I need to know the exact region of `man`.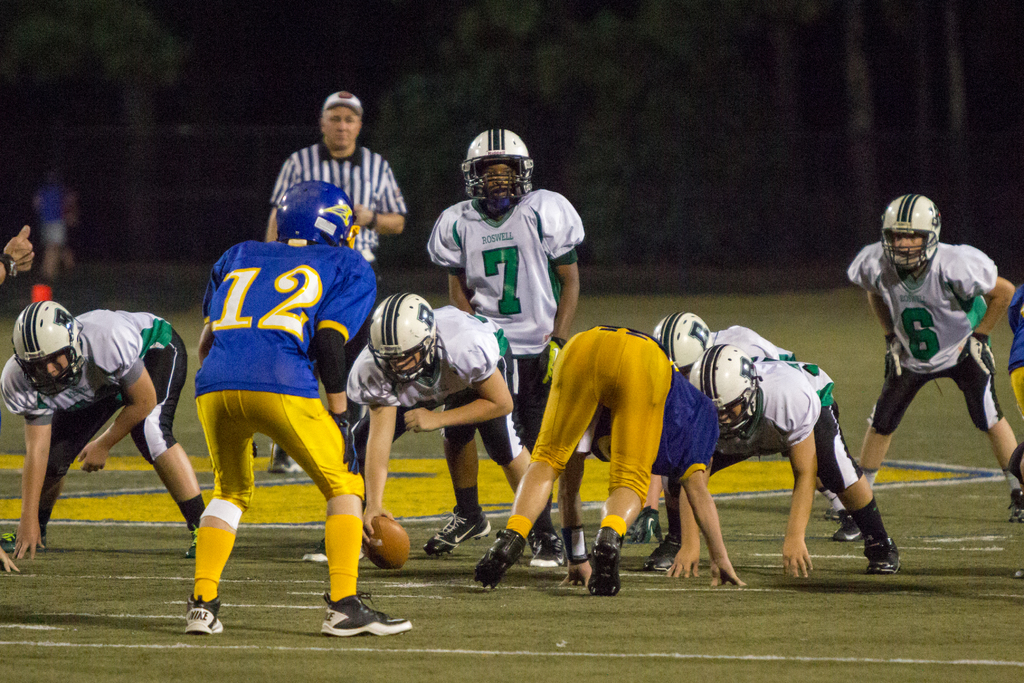
Region: x1=339, y1=290, x2=586, y2=580.
